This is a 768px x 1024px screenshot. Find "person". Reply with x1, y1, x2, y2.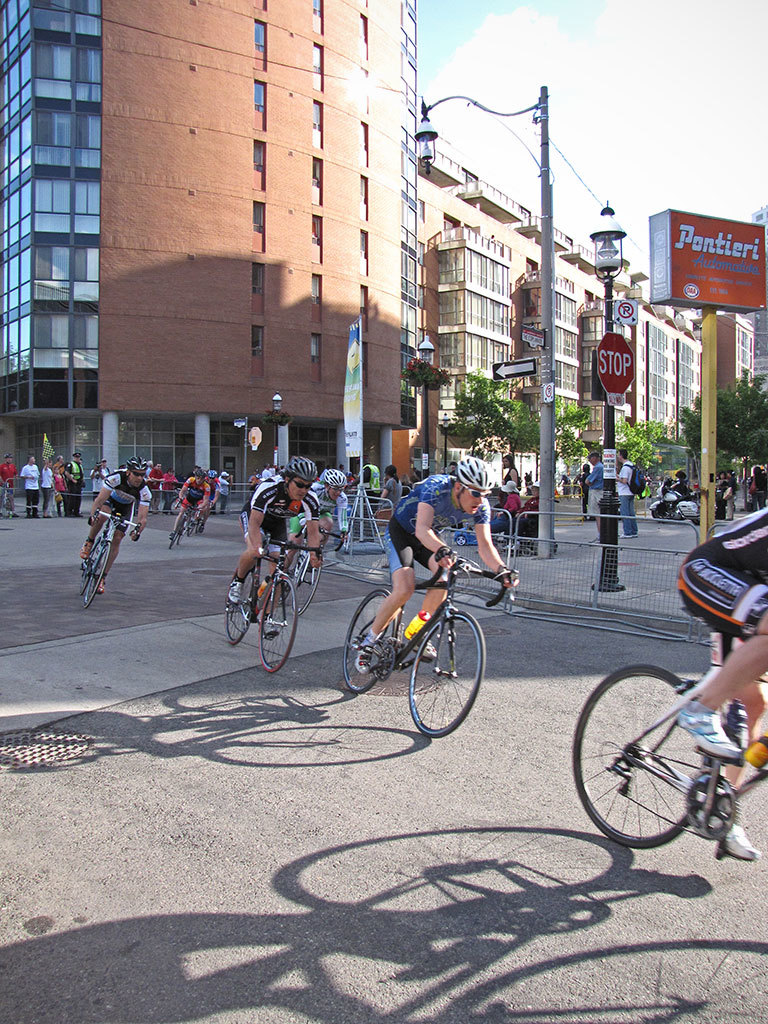
530, 494, 536, 506.
